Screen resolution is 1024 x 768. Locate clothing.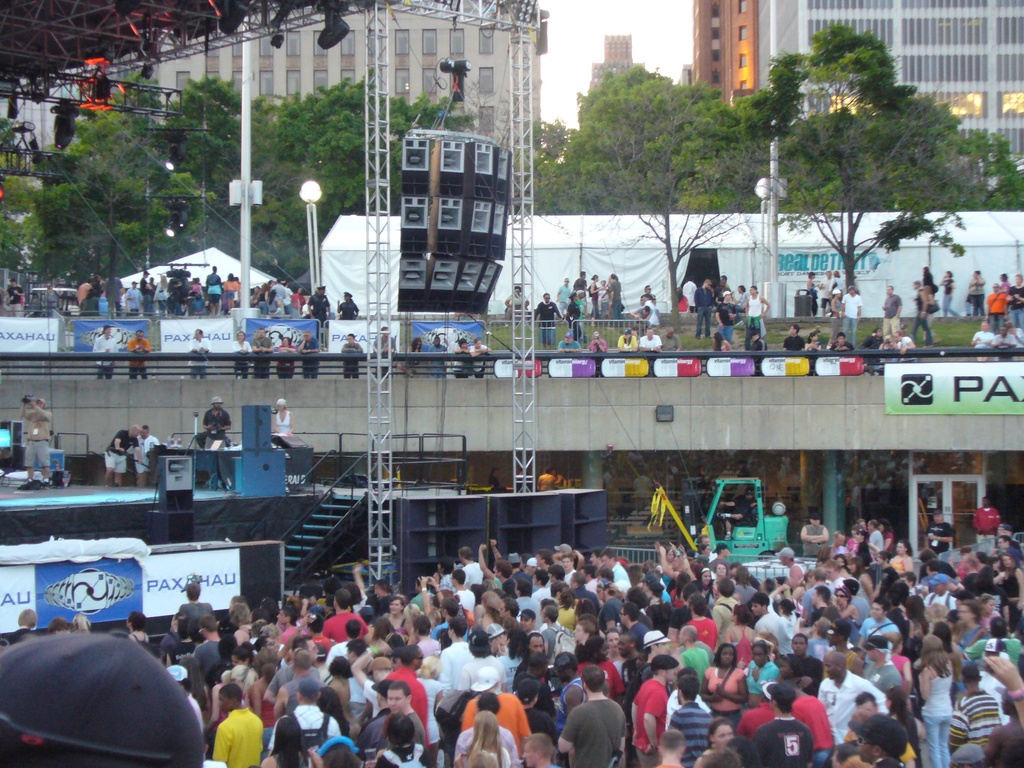
[left=172, top=600, right=211, bottom=620].
